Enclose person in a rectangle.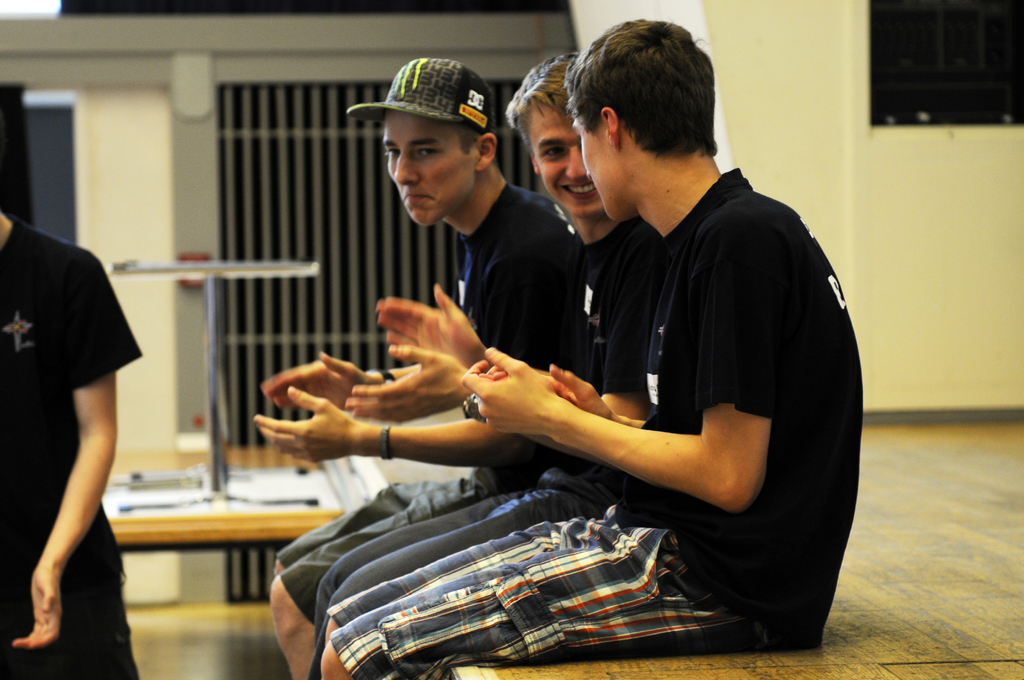
[233,31,602,510].
